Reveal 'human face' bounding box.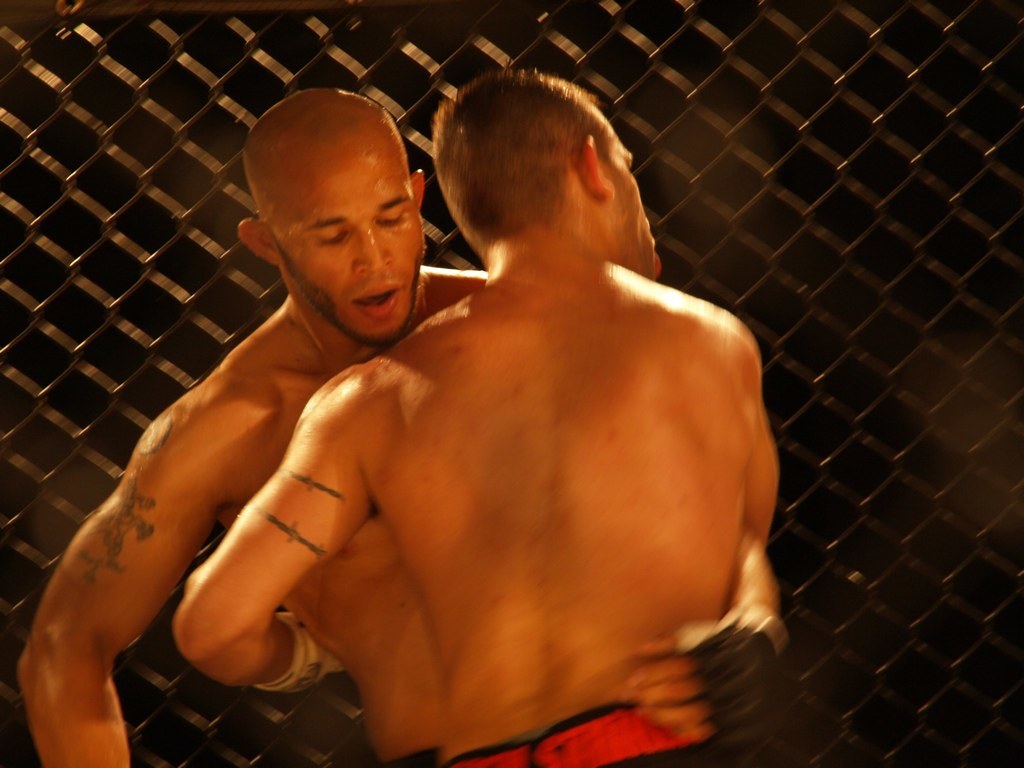
Revealed: bbox(277, 147, 427, 337).
